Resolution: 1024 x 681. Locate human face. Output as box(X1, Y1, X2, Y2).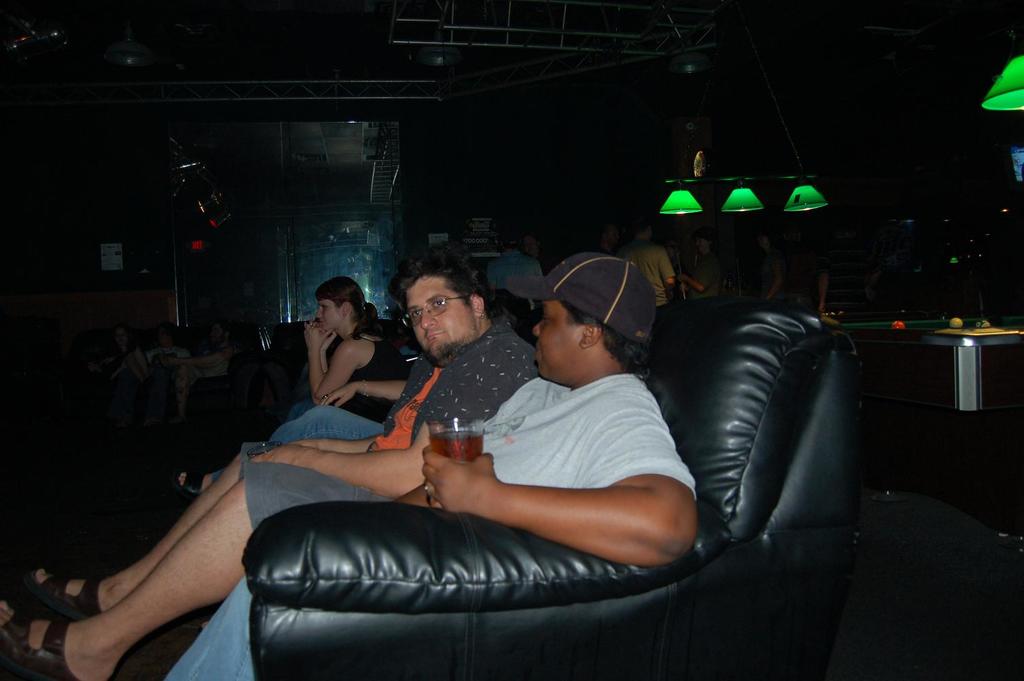
box(412, 270, 475, 356).
